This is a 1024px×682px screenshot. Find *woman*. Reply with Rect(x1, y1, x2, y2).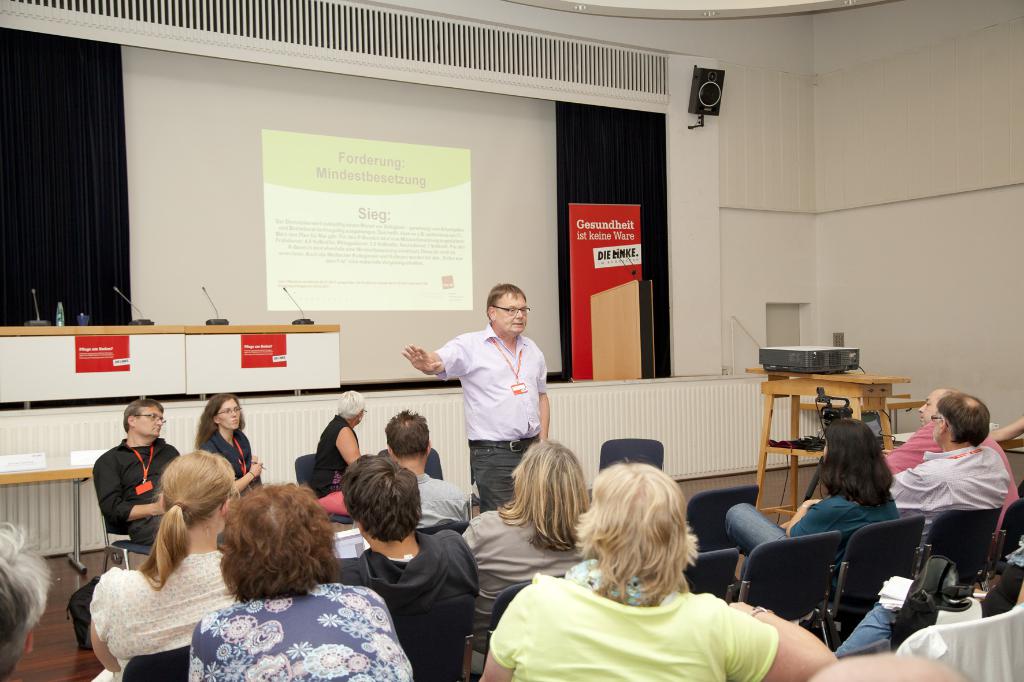
Rect(184, 477, 416, 681).
